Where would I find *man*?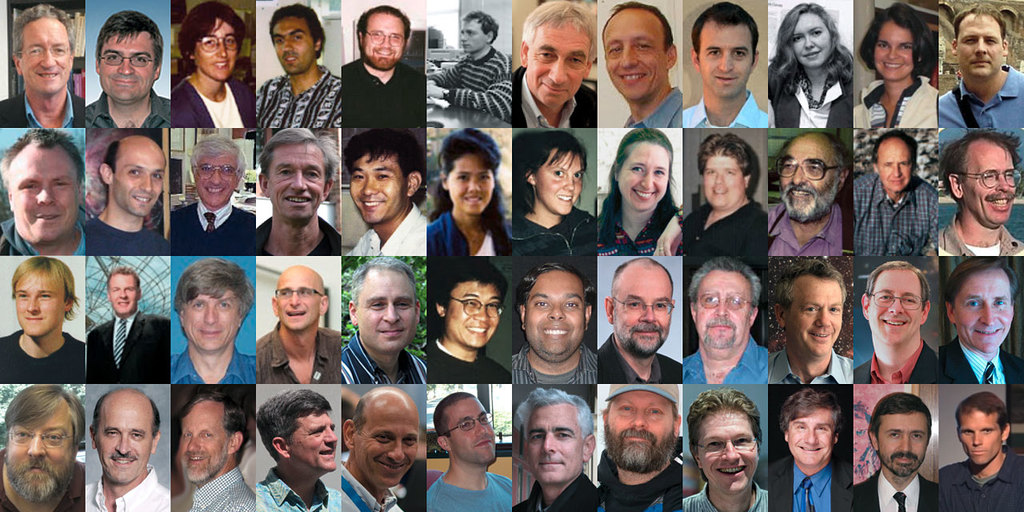
At rect(430, 9, 506, 123).
